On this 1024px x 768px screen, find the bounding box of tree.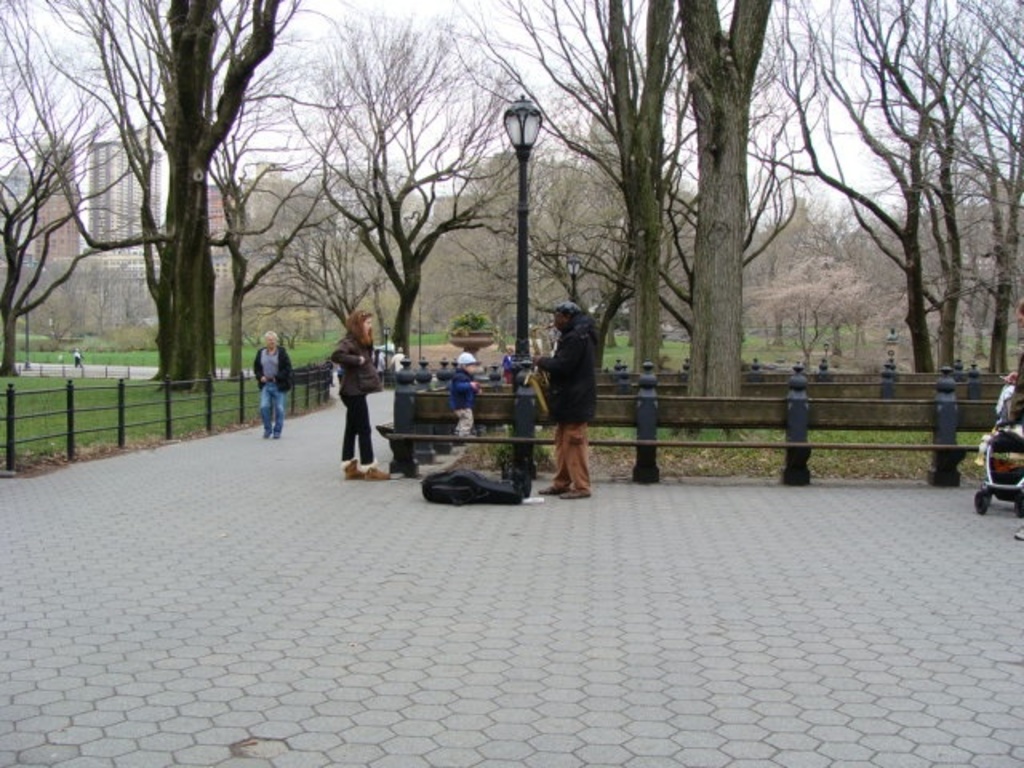
Bounding box: detection(242, 37, 510, 365).
